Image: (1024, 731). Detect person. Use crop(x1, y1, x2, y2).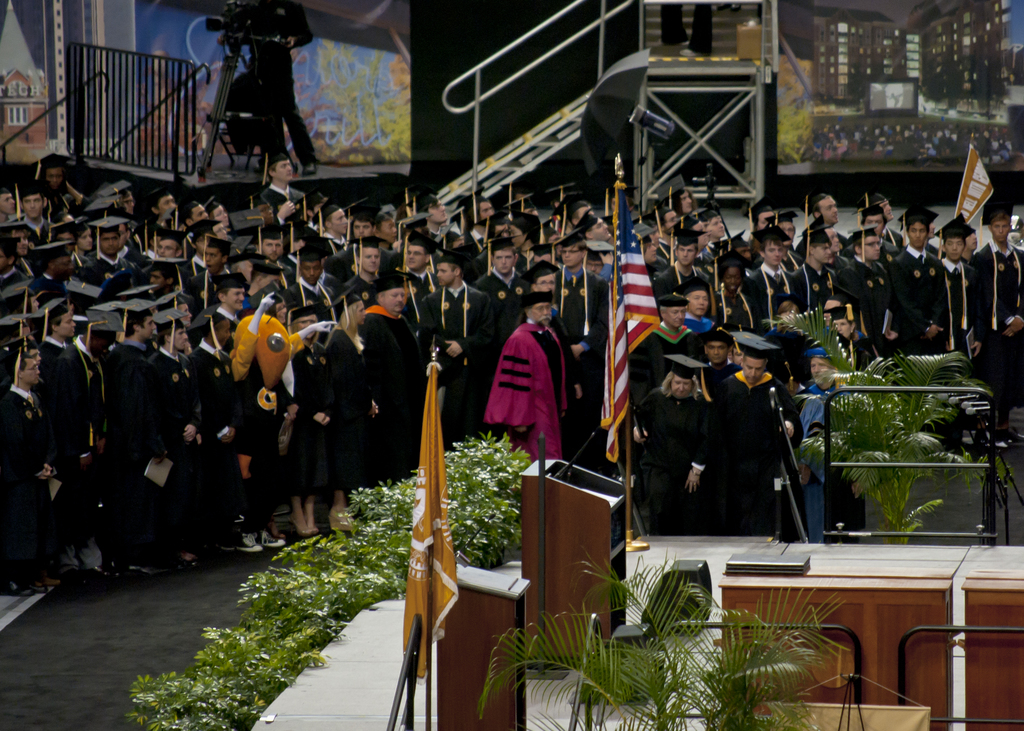
crop(682, 284, 723, 337).
